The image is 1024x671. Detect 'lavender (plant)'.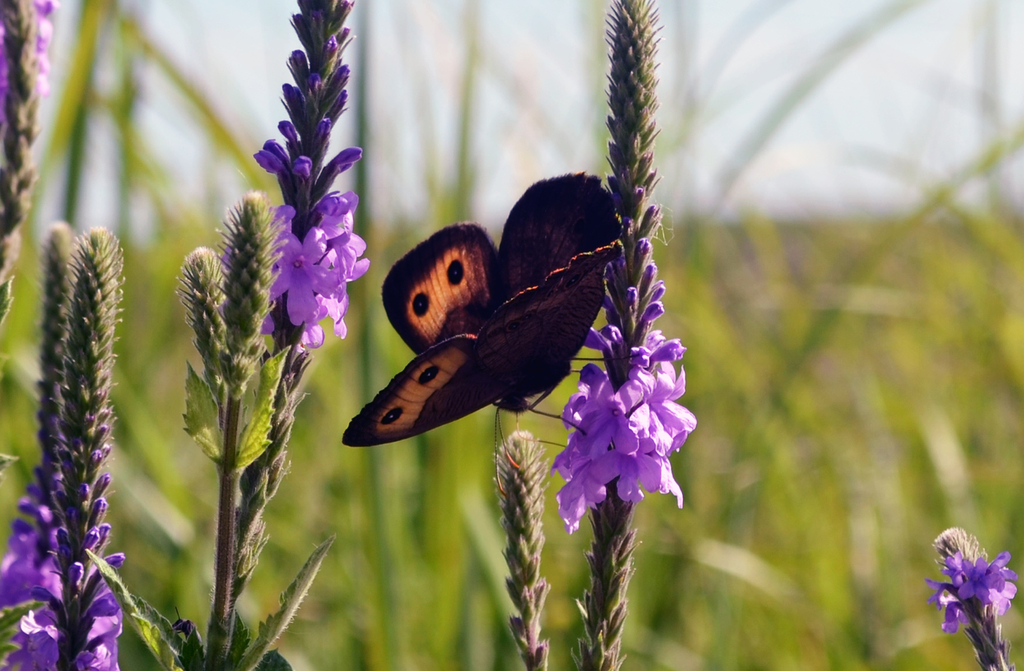
Detection: (919, 530, 1023, 670).
